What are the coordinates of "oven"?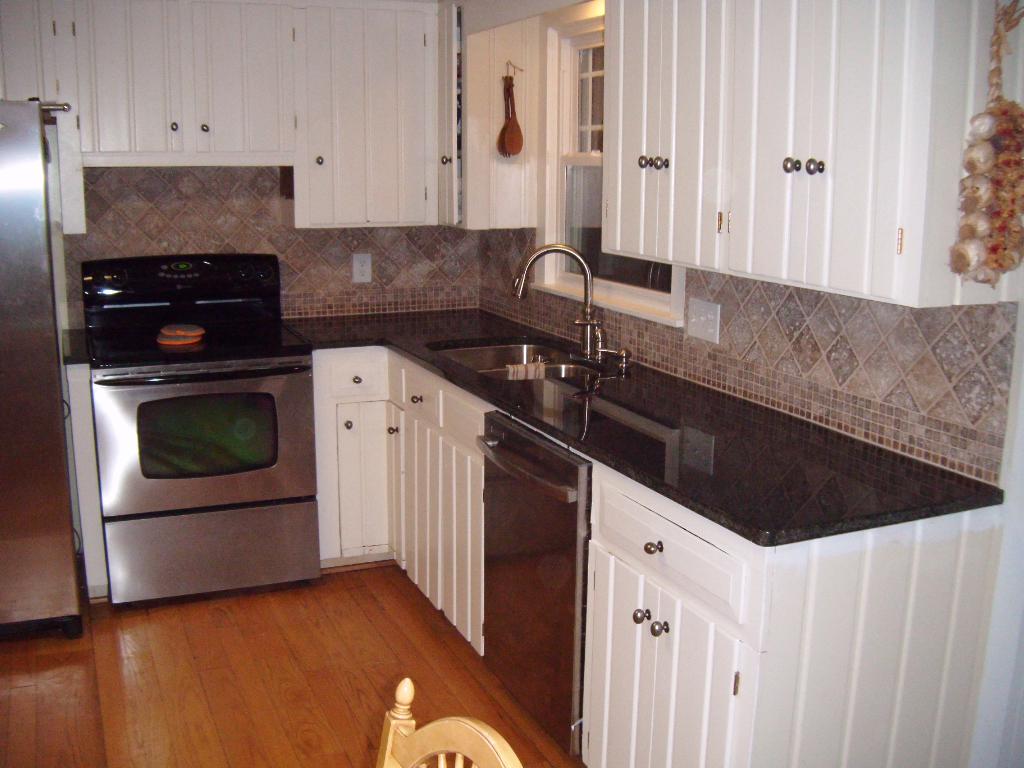
<box>92,352,321,614</box>.
